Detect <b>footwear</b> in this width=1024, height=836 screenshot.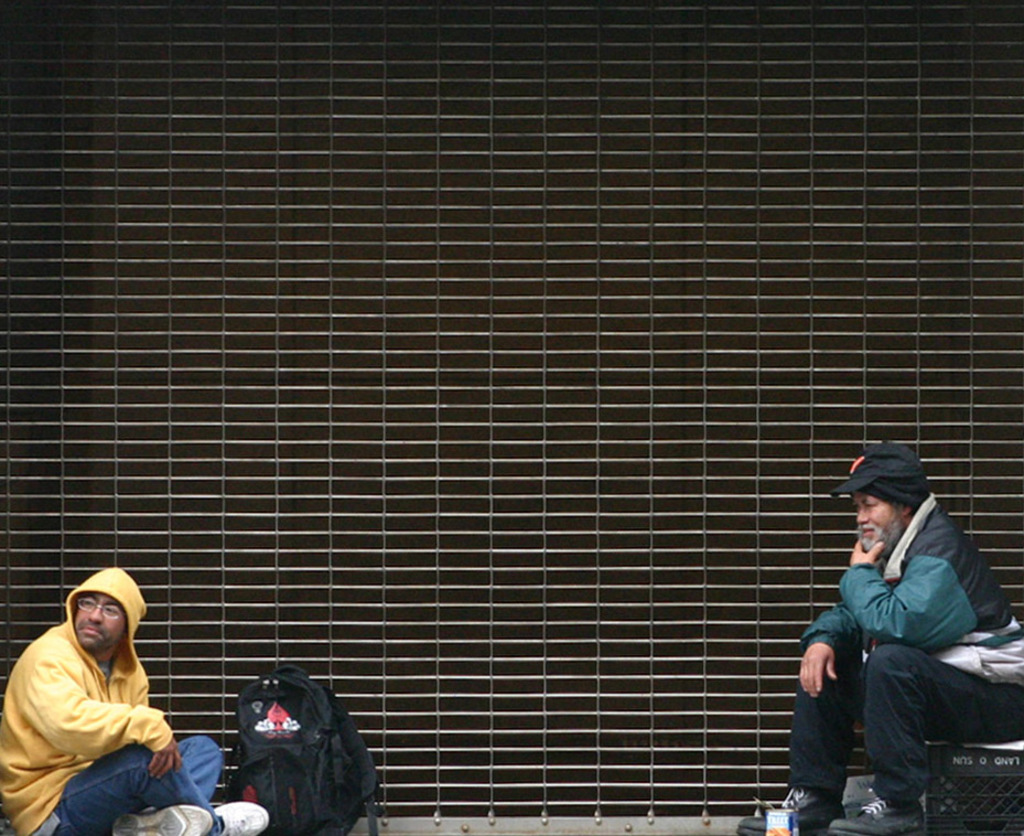
Detection: select_region(109, 801, 213, 835).
